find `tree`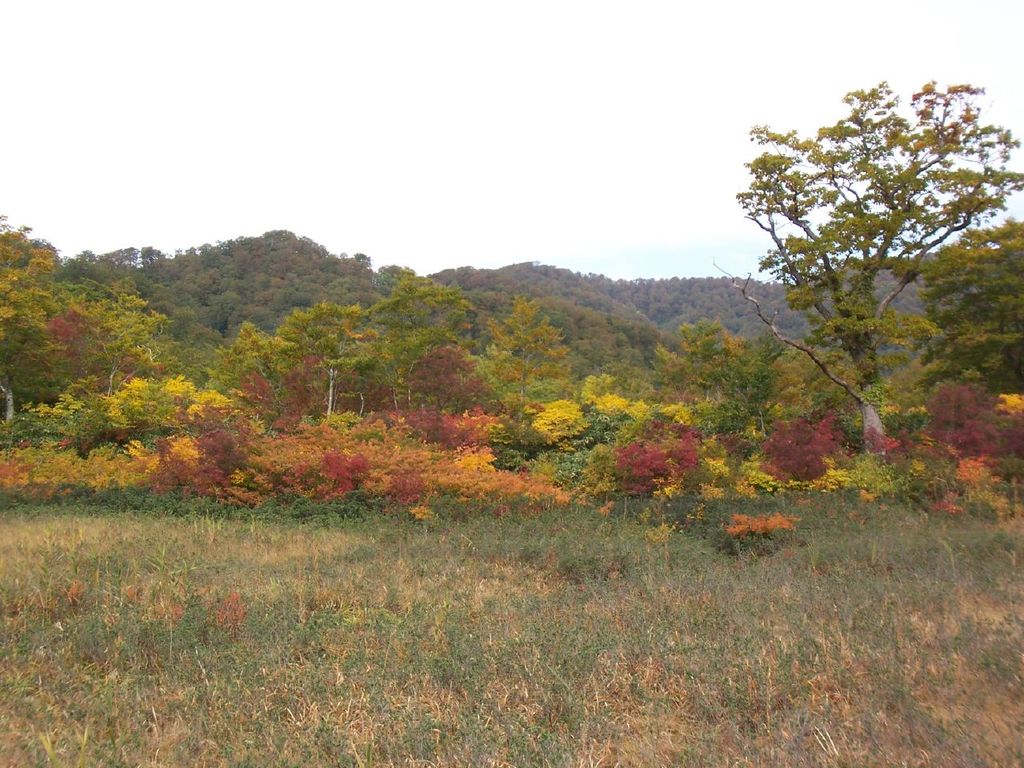
(752,73,1003,476)
